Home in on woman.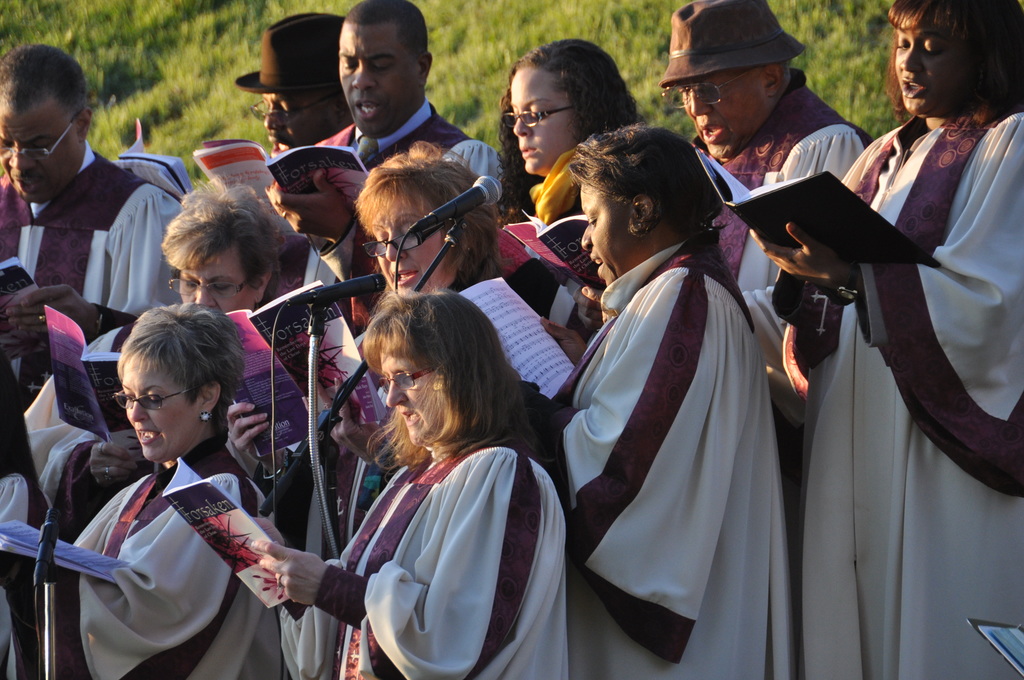
Homed in at pyautogui.locateOnScreen(523, 125, 801, 679).
